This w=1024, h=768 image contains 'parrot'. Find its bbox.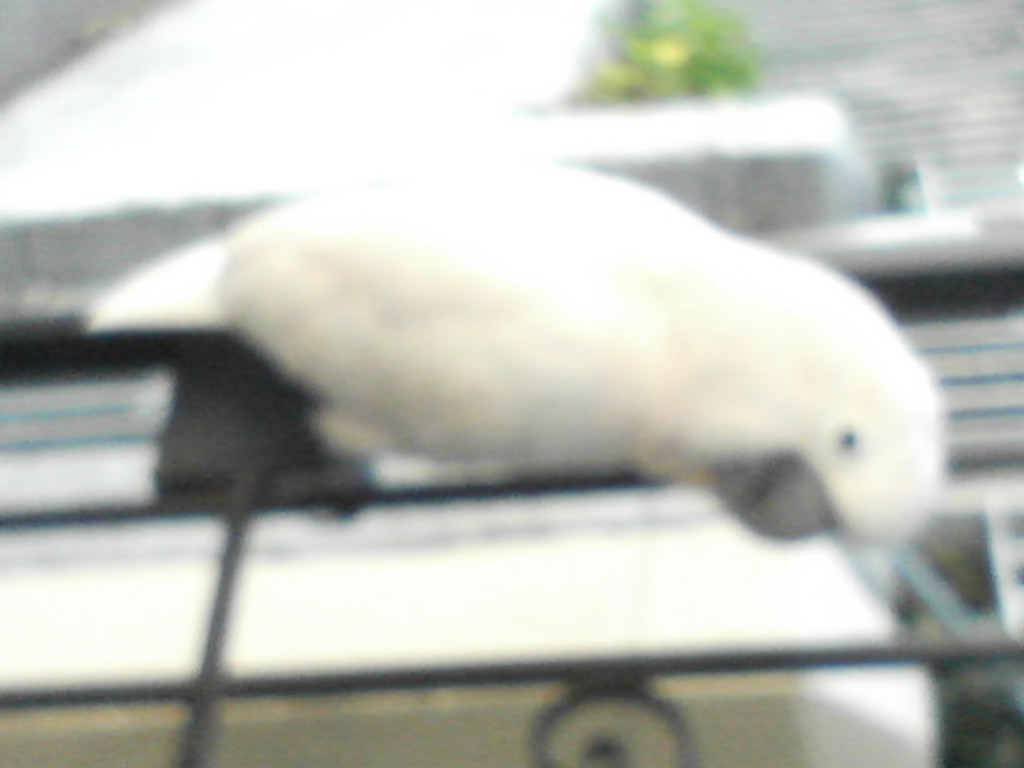
region(213, 150, 942, 542).
